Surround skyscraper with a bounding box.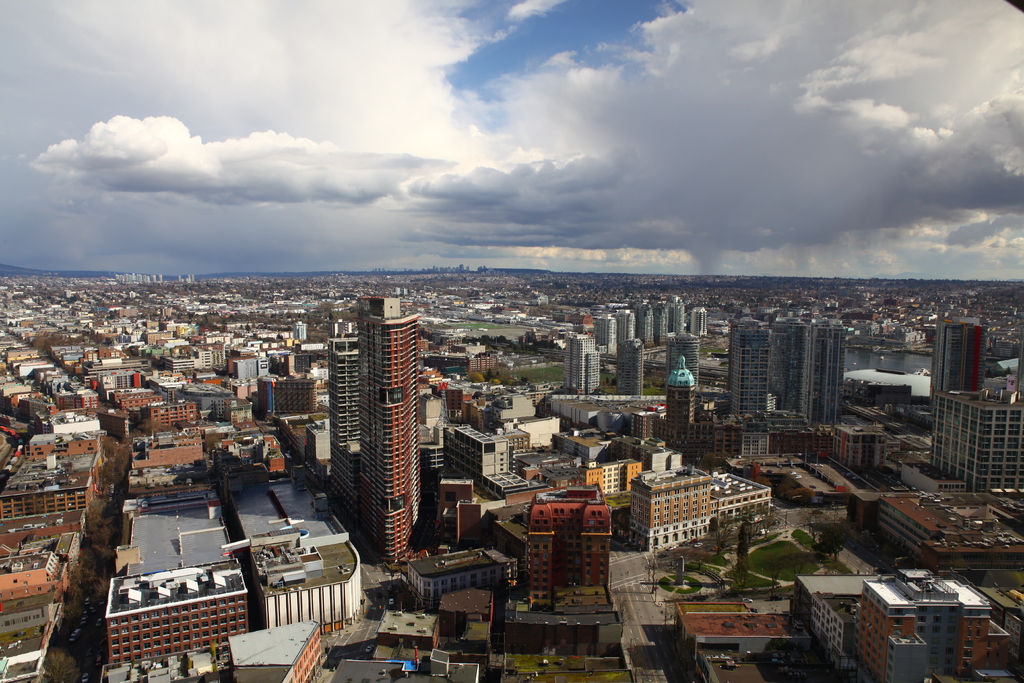
(158,273,166,286).
